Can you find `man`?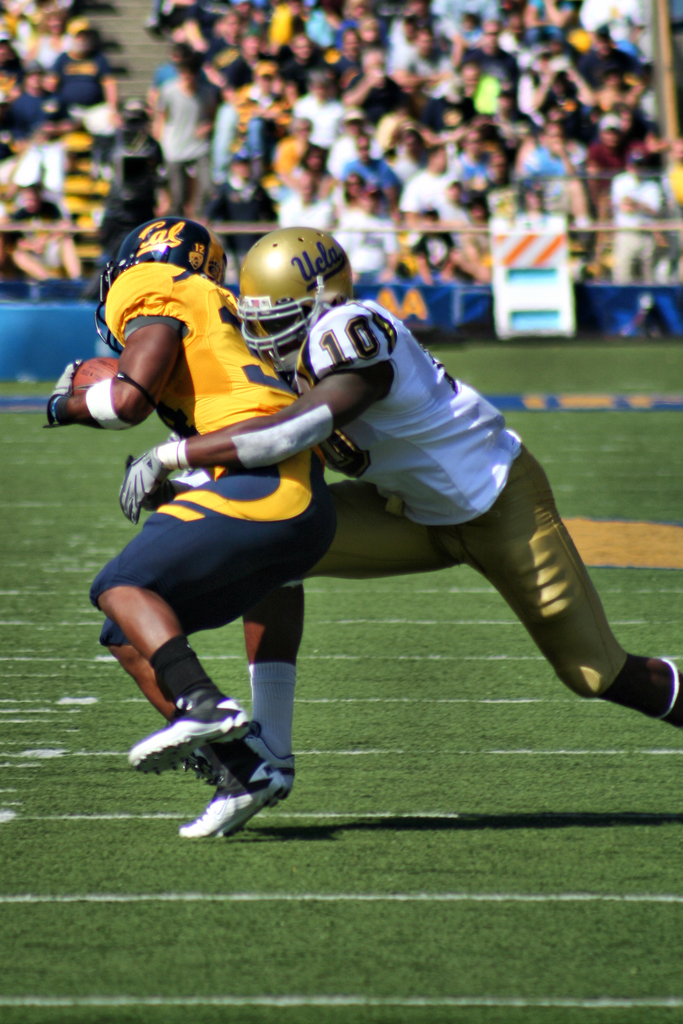
Yes, bounding box: BBox(338, 134, 398, 200).
